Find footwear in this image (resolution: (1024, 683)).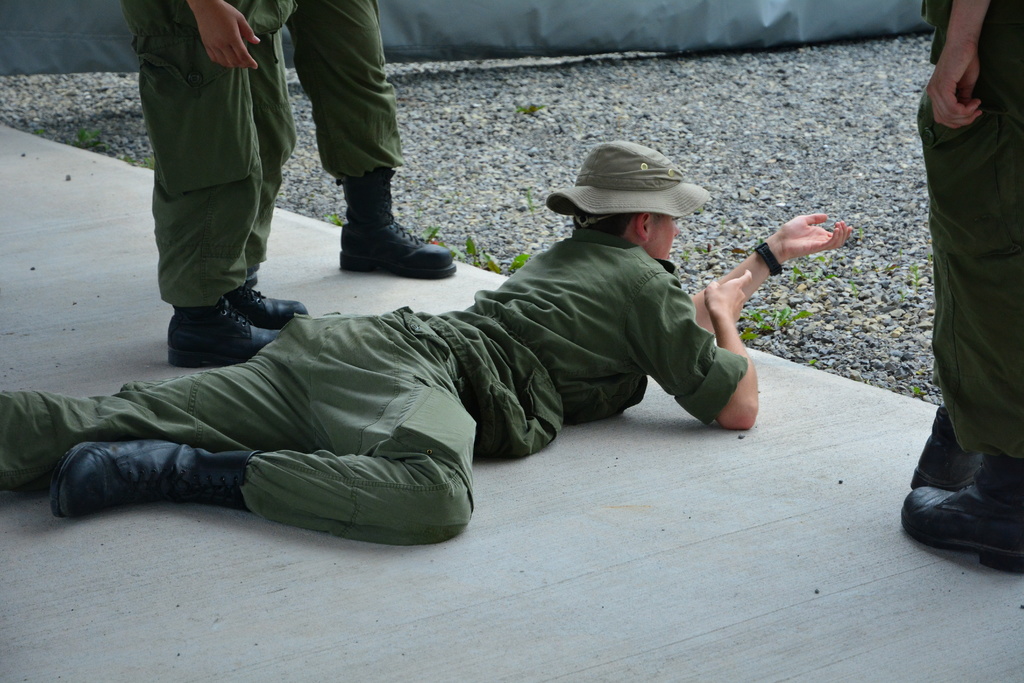
339:220:456:273.
